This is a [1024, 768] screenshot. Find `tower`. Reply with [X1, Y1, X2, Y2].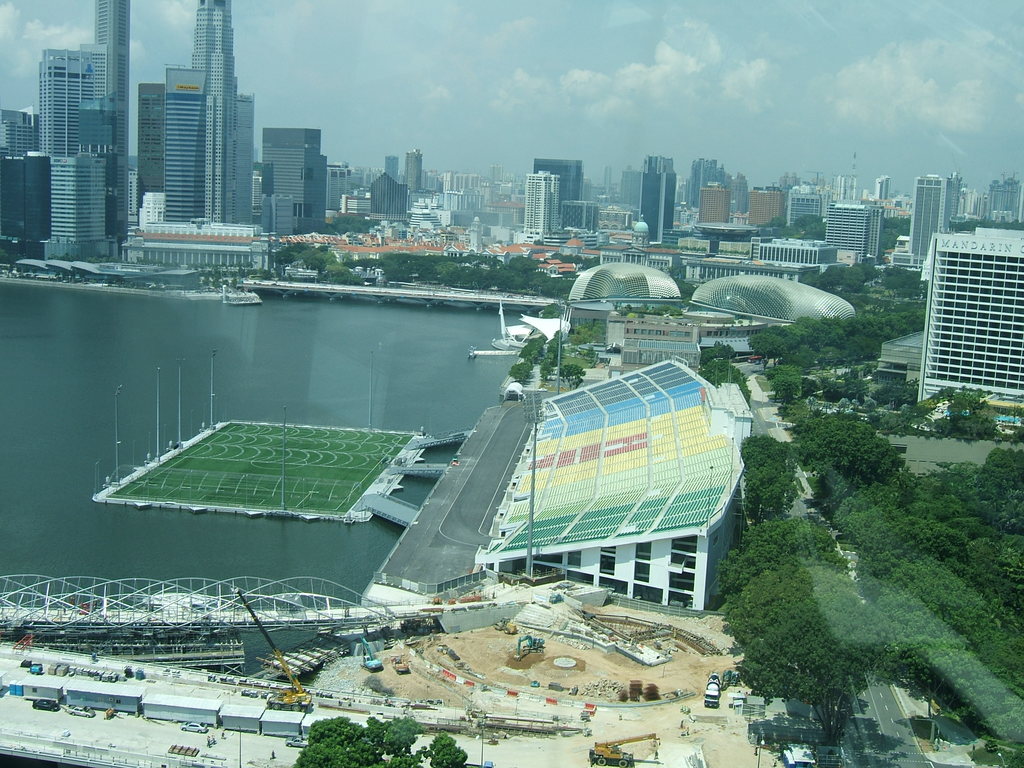
[820, 205, 879, 264].
